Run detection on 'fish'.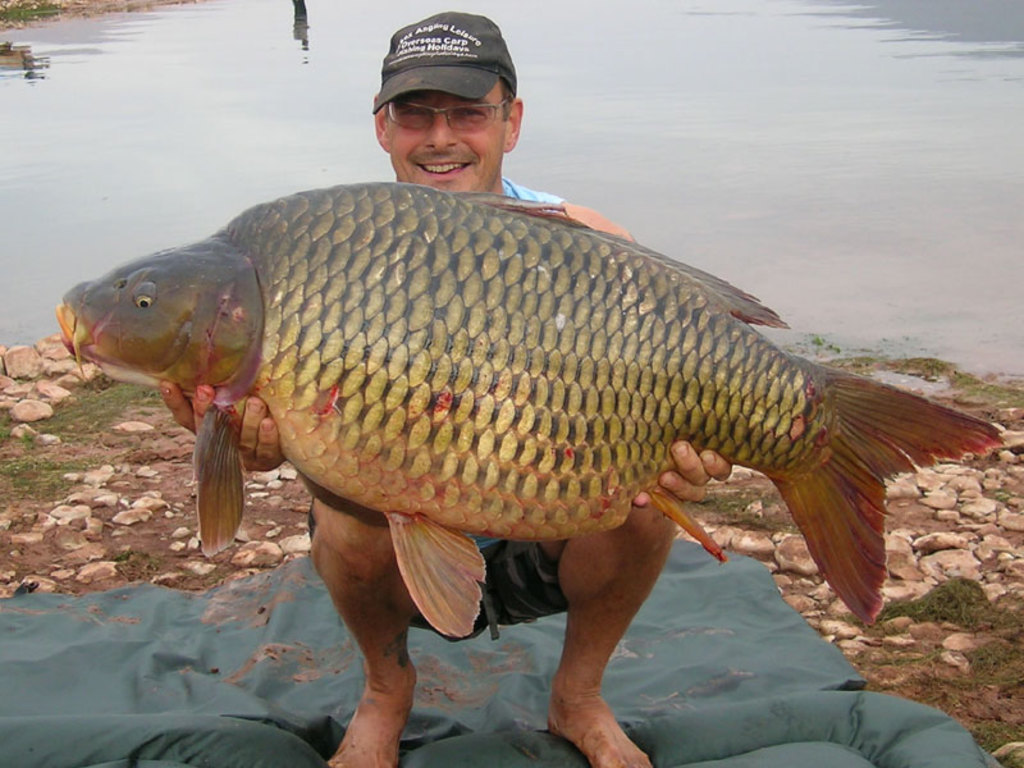
Result: 51/196/984/731.
